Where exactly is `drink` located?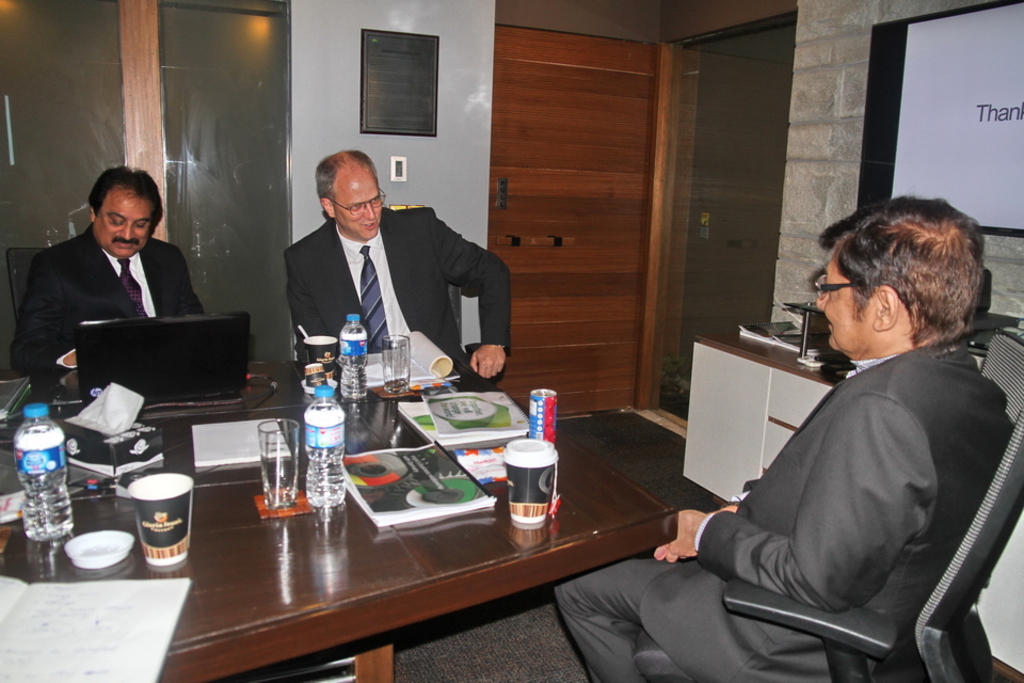
Its bounding box is select_region(339, 311, 369, 399).
